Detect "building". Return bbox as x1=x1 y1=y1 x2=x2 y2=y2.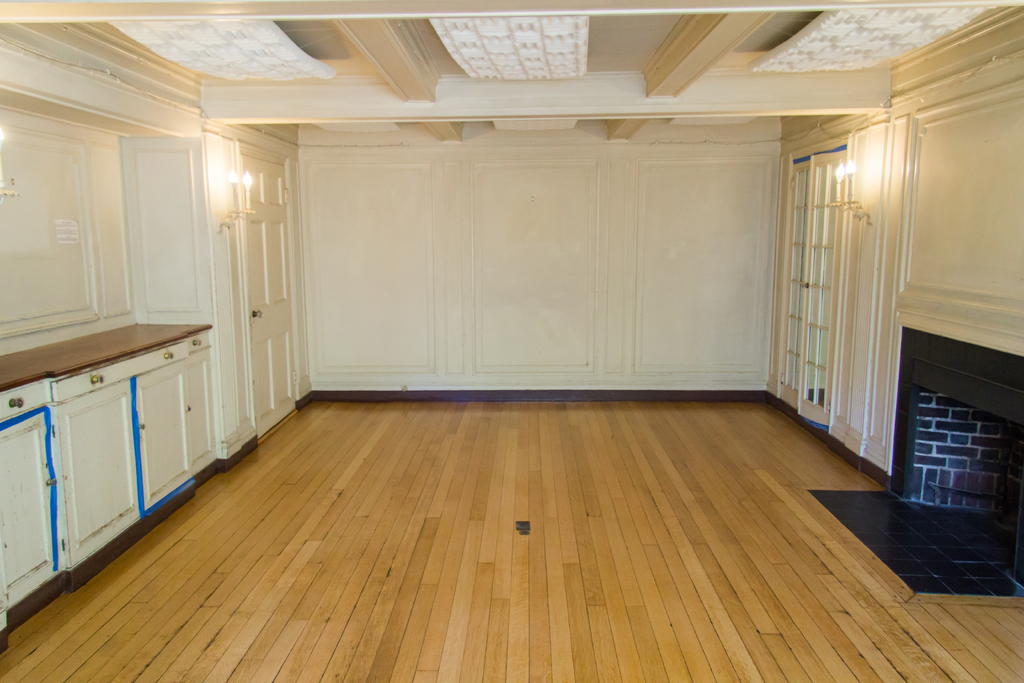
x1=0 y1=0 x2=1023 y2=682.
